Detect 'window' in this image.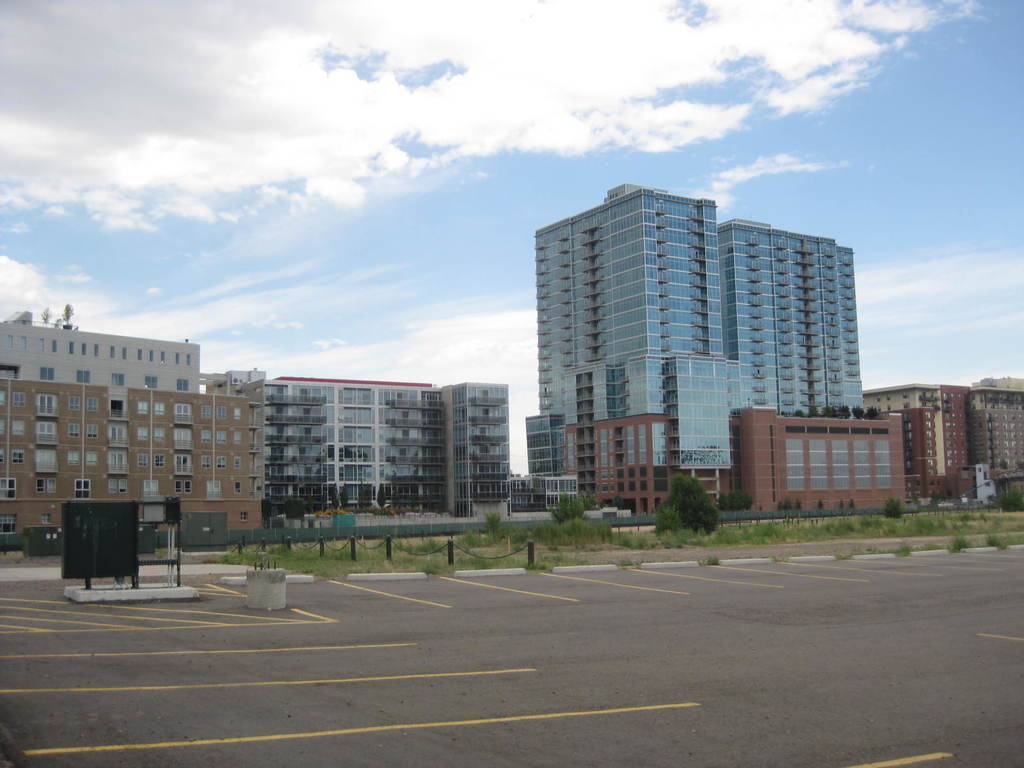
Detection: 83, 426, 98, 436.
